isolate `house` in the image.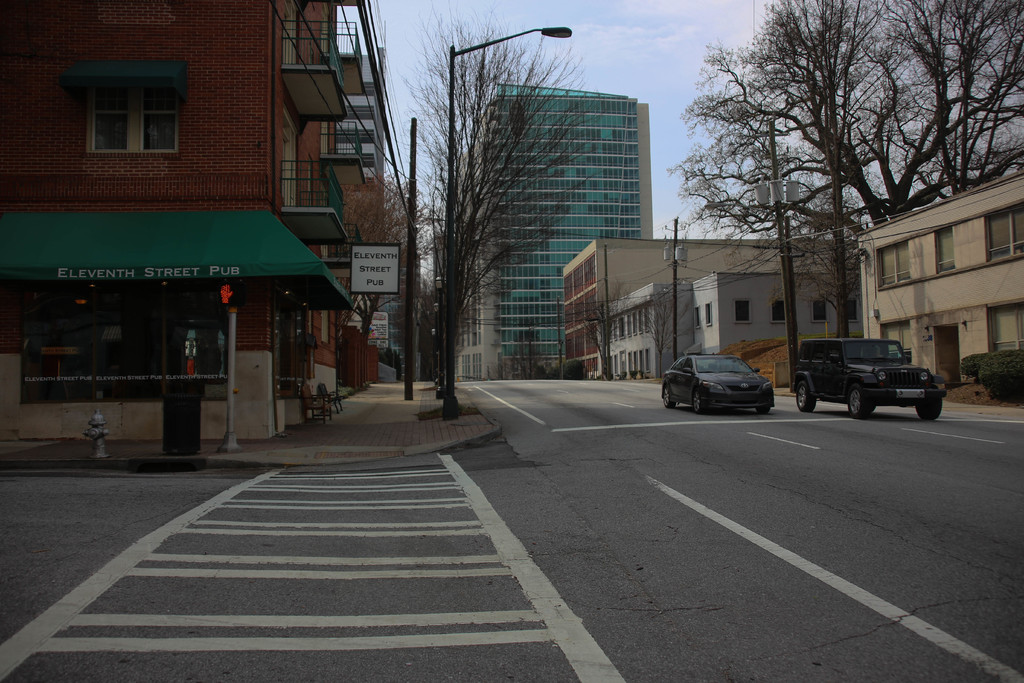
Isolated region: locate(852, 170, 1023, 391).
